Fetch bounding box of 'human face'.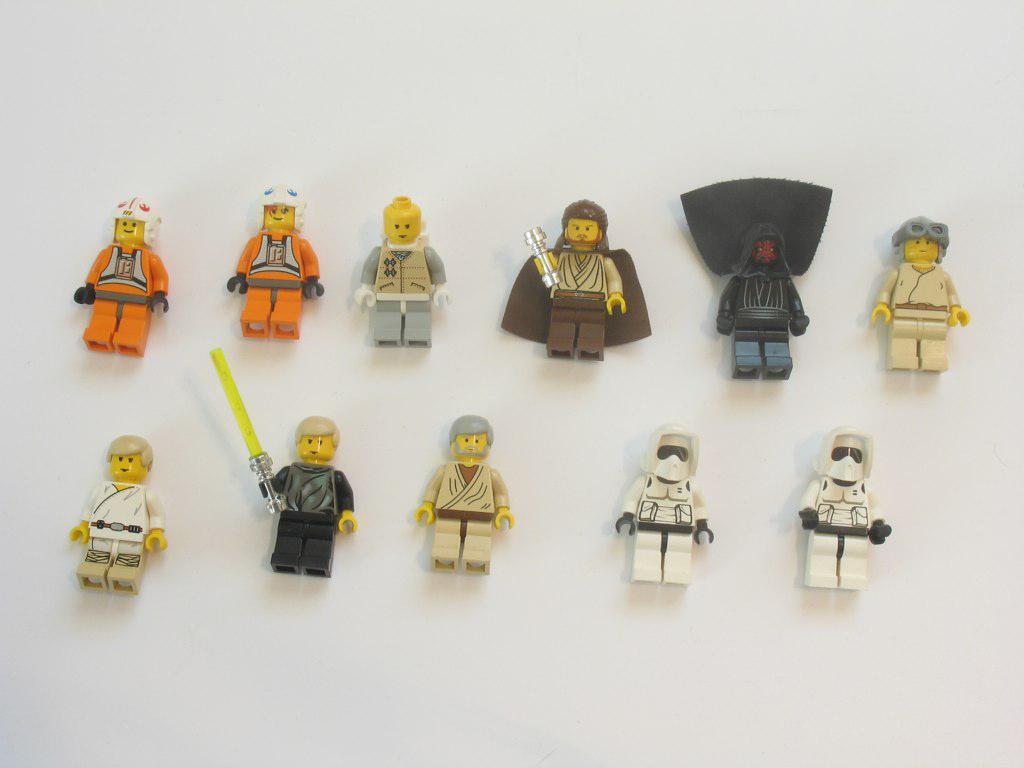
Bbox: box=[564, 219, 600, 241].
